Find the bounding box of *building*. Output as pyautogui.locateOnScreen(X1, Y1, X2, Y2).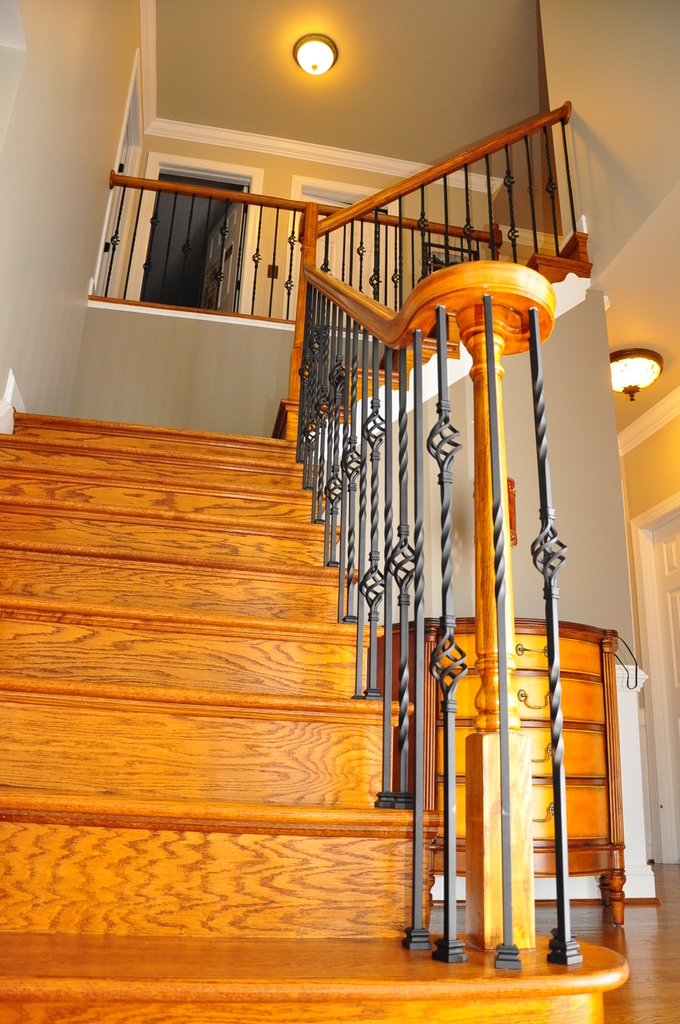
pyautogui.locateOnScreen(0, 0, 679, 1023).
